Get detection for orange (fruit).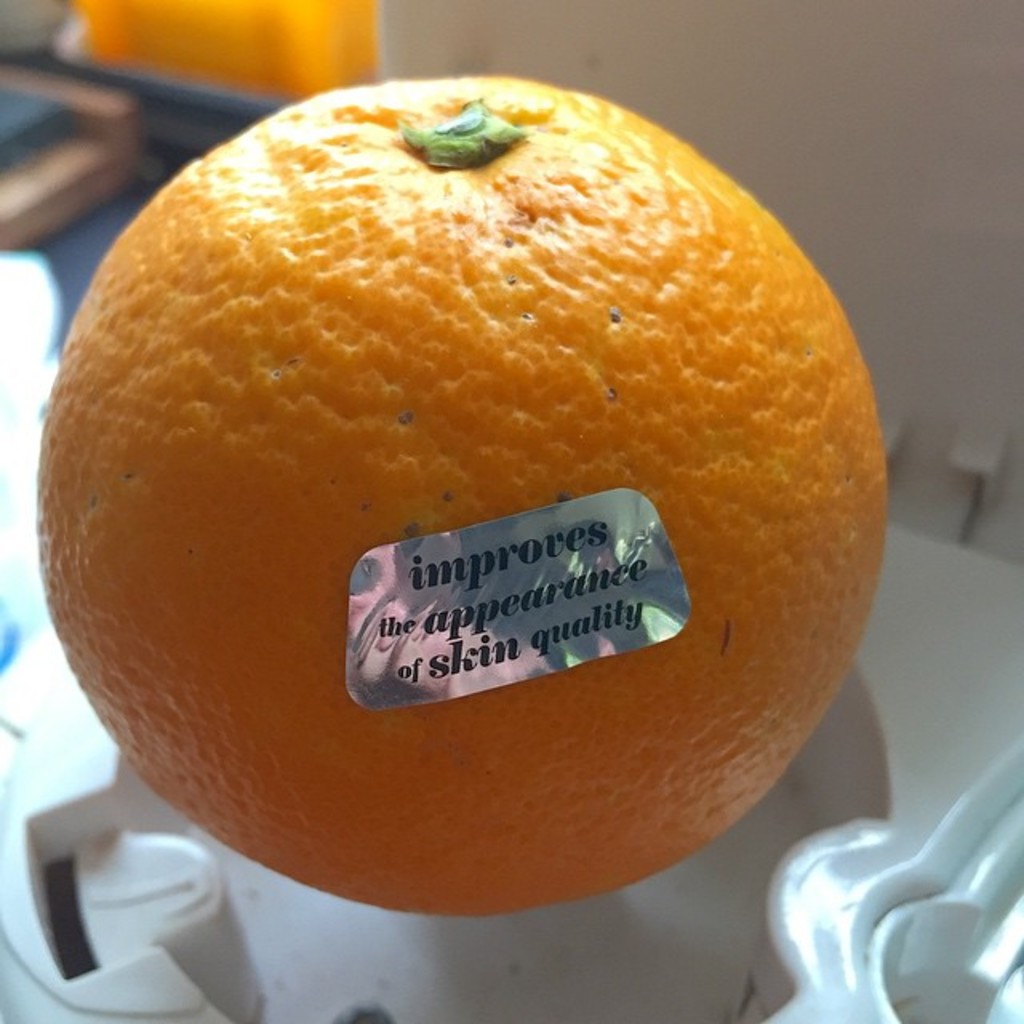
Detection: (0,102,867,893).
